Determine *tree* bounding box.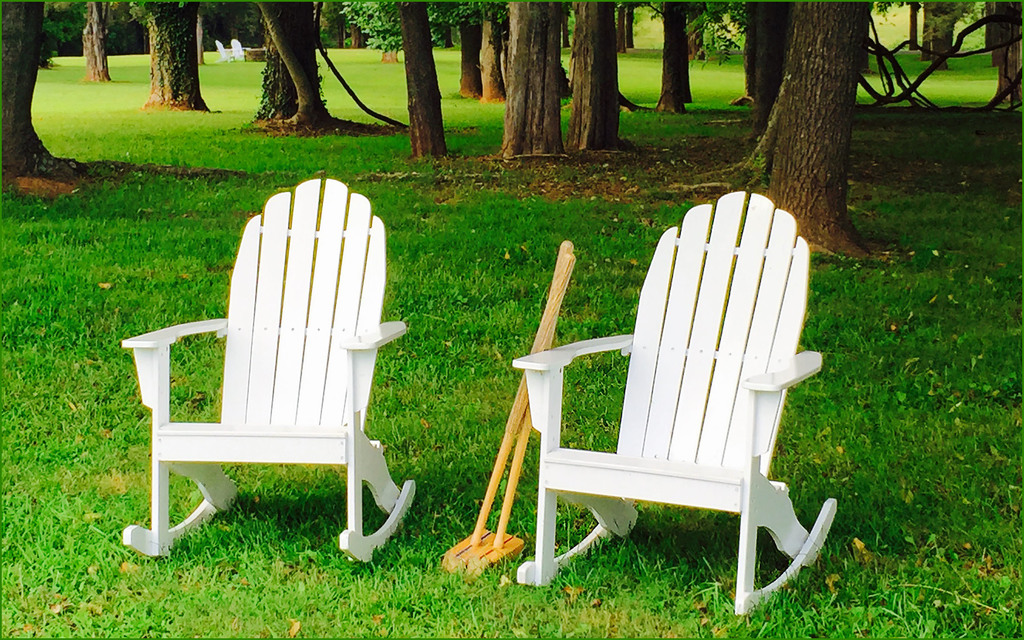
Determined: <bbox>113, 0, 222, 114</bbox>.
